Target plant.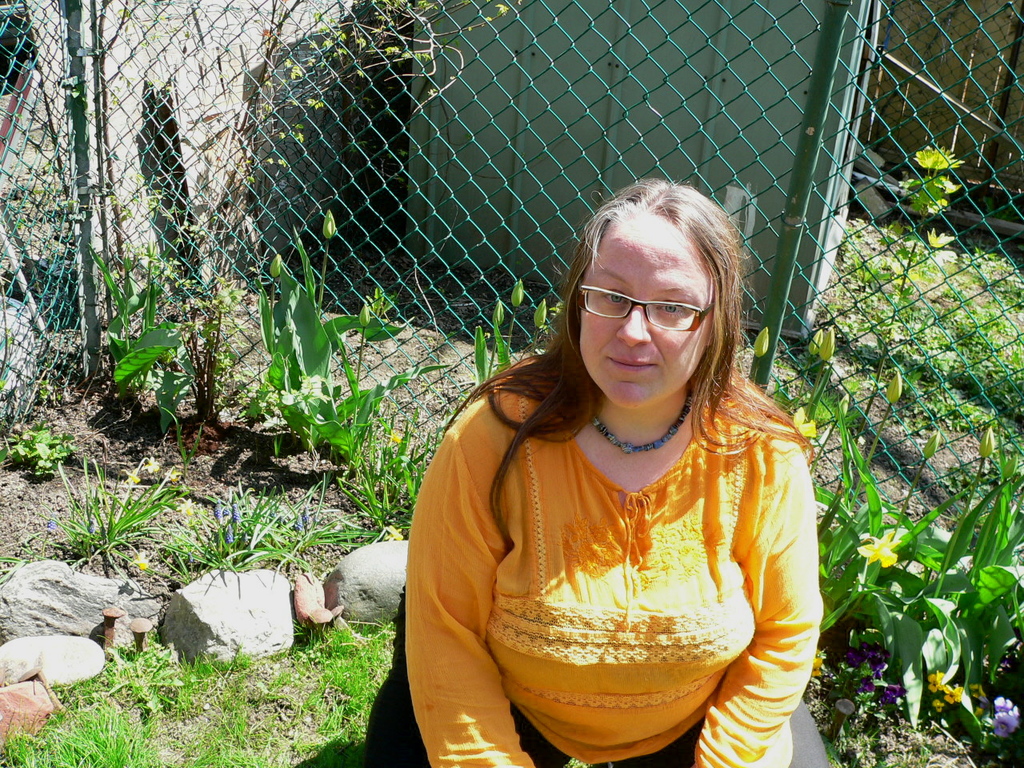
Target region: region(81, 240, 222, 450).
